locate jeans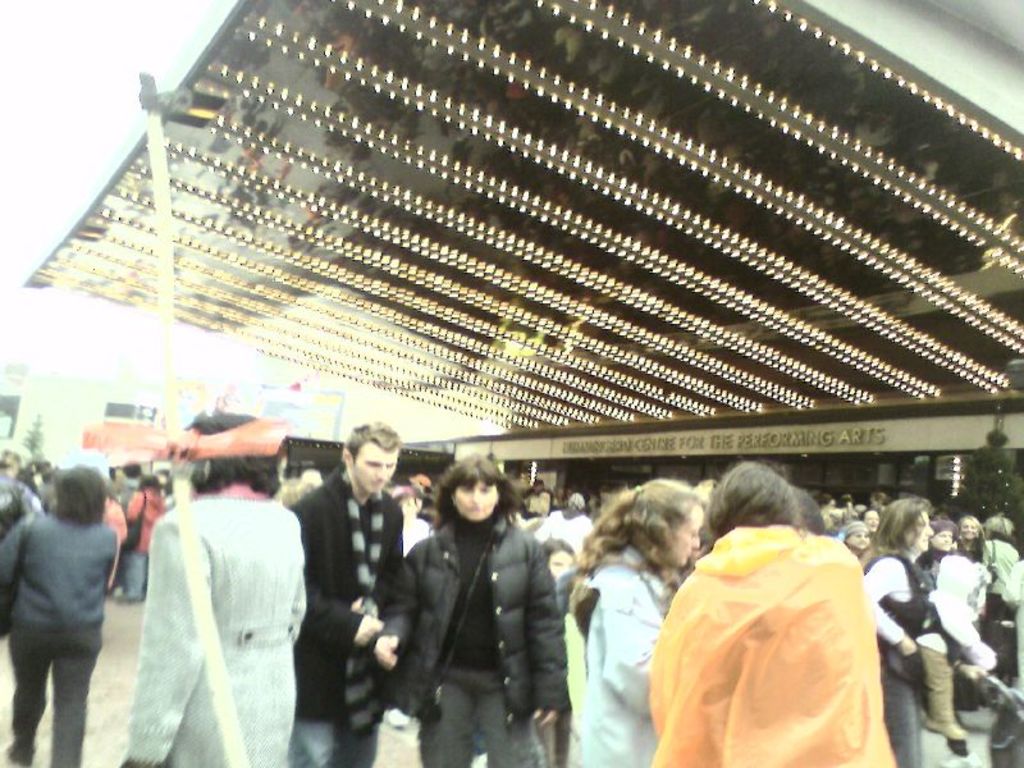
select_region(3, 622, 106, 767)
